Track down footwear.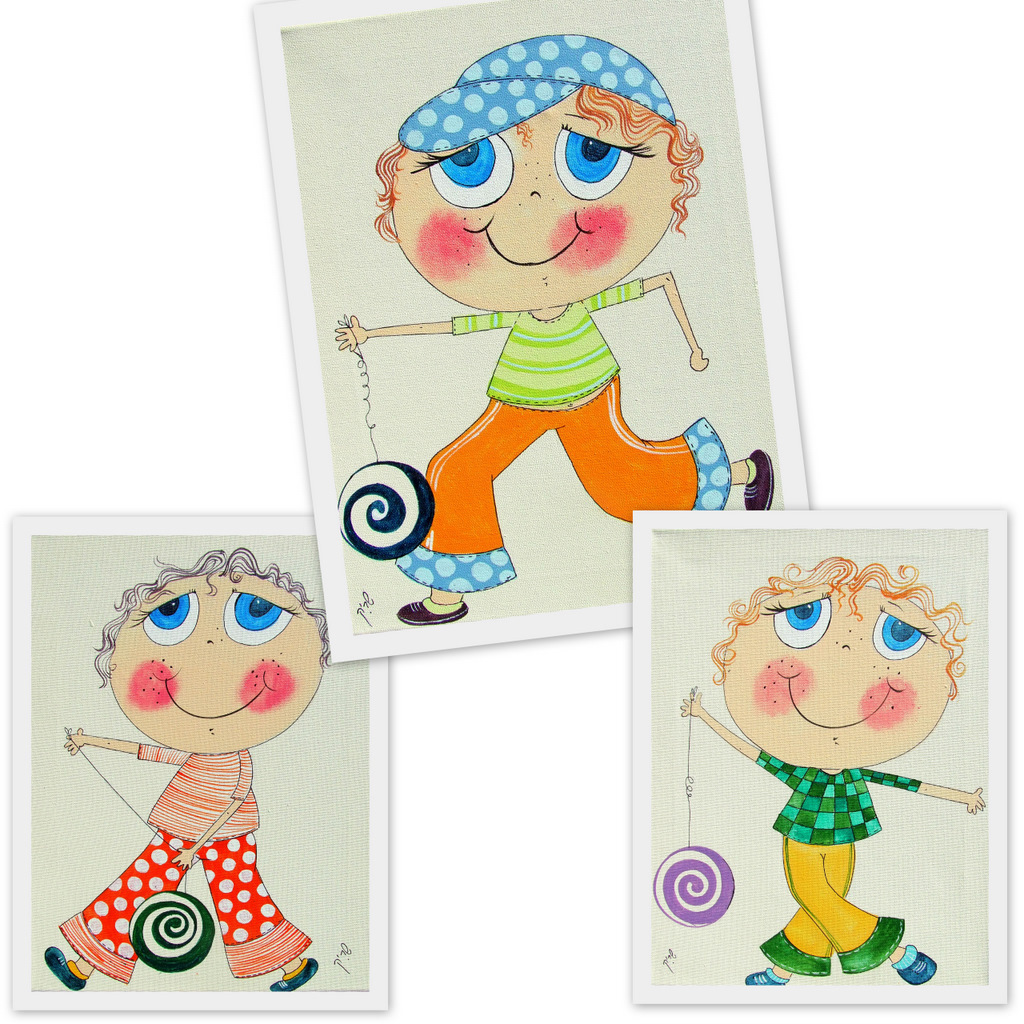
Tracked to (x1=386, y1=592, x2=473, y2=627).
